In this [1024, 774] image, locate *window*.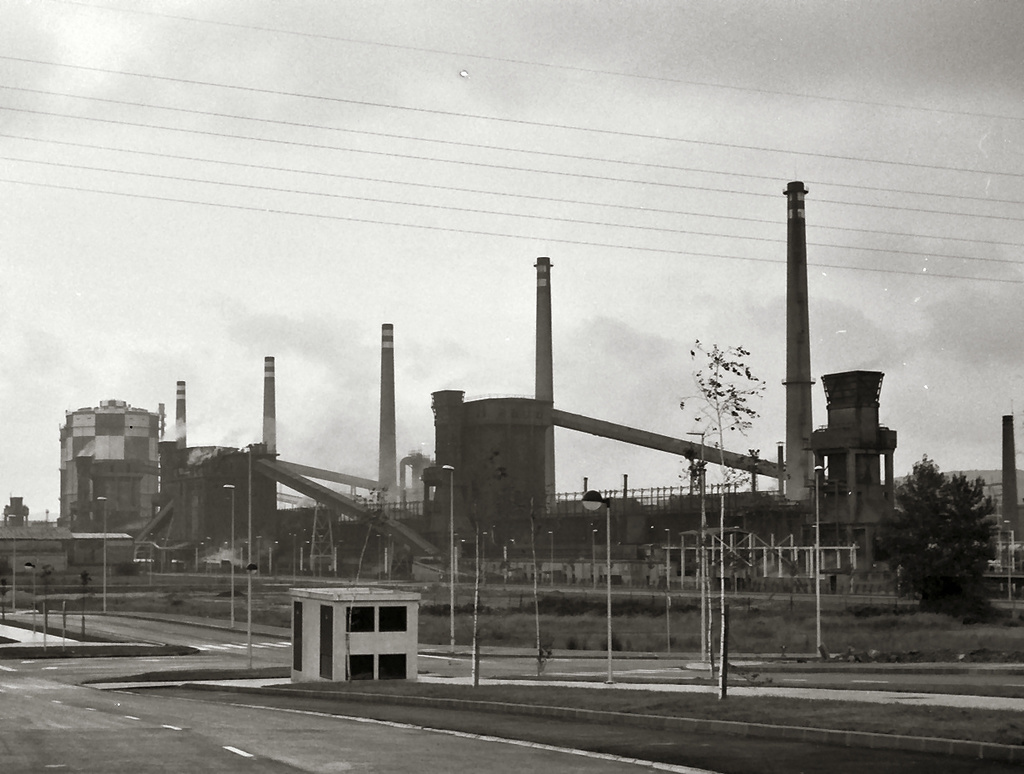
Bounding box: select_region(346, 605, 373, 633).
